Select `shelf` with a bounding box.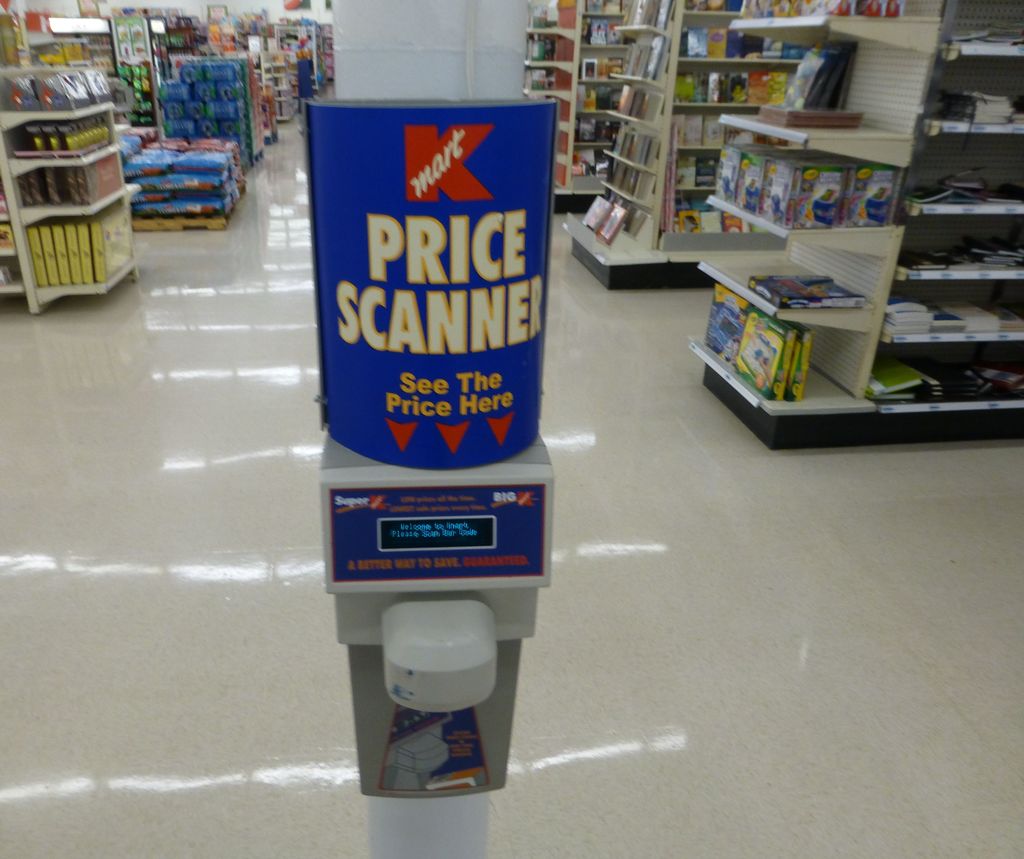
bbox=[254, 27, 297, 114].
